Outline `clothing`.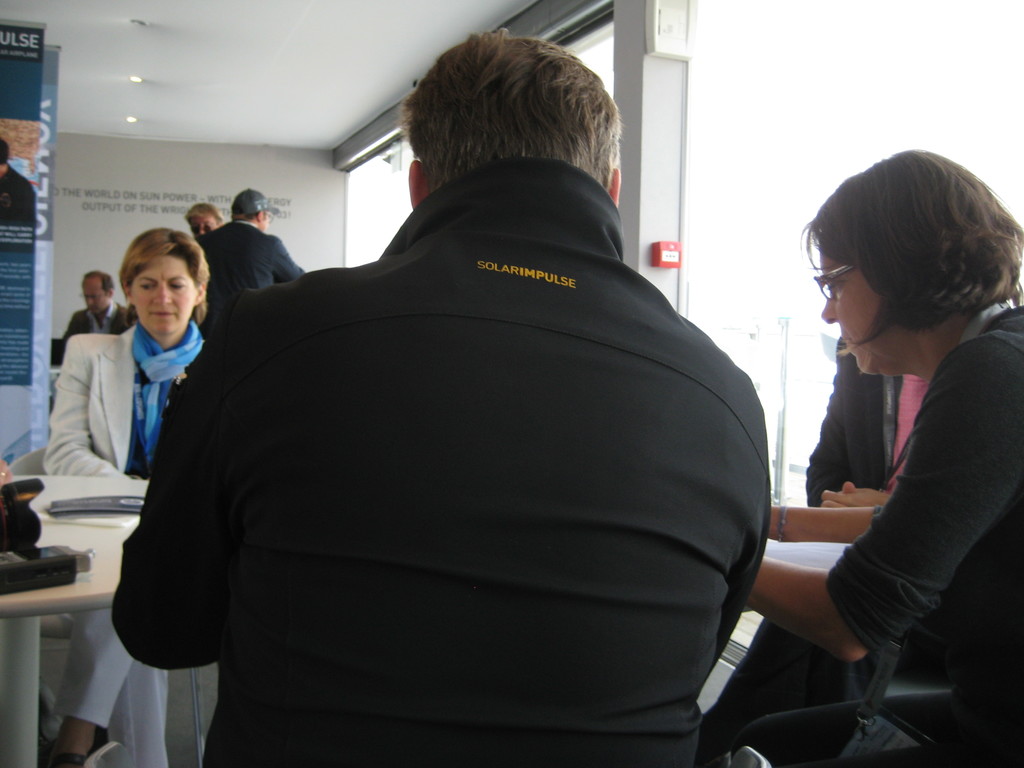
Outline: <bbox>691, 300, 1023, 767</bbox>.
